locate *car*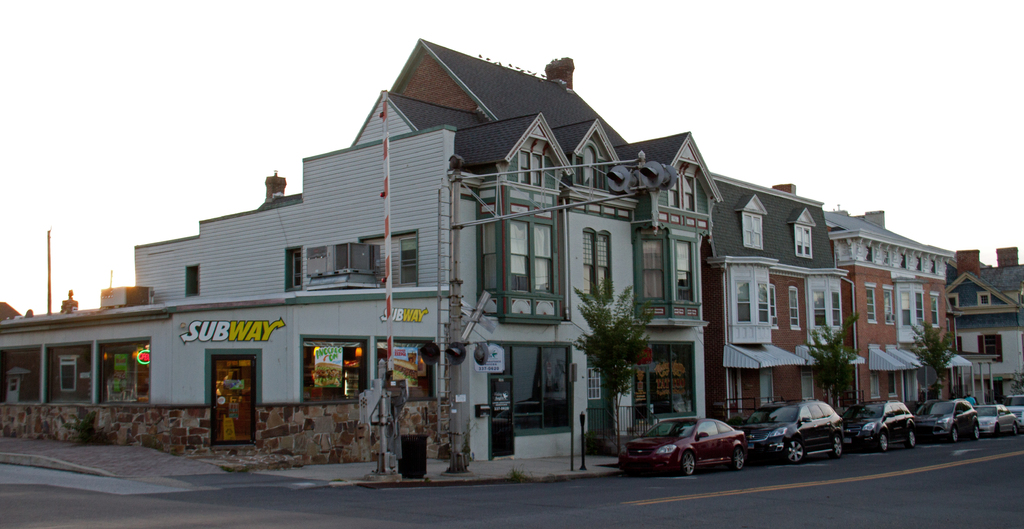
left=972, top=404, right=1021, bottom=437
